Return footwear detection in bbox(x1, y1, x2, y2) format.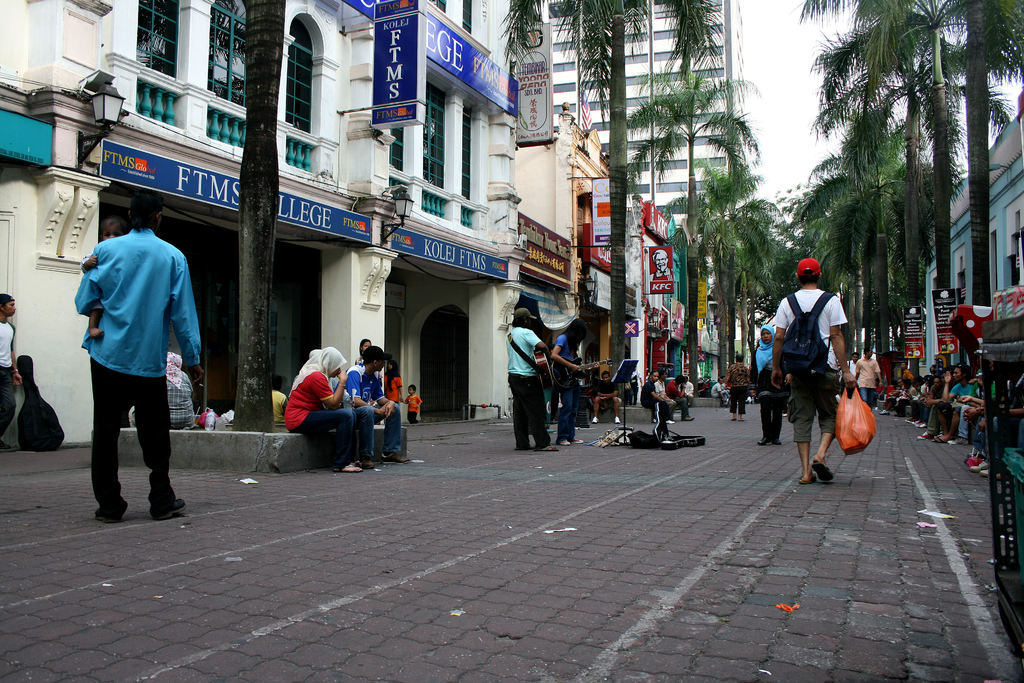
bbox(568, 438, 585, 445).
